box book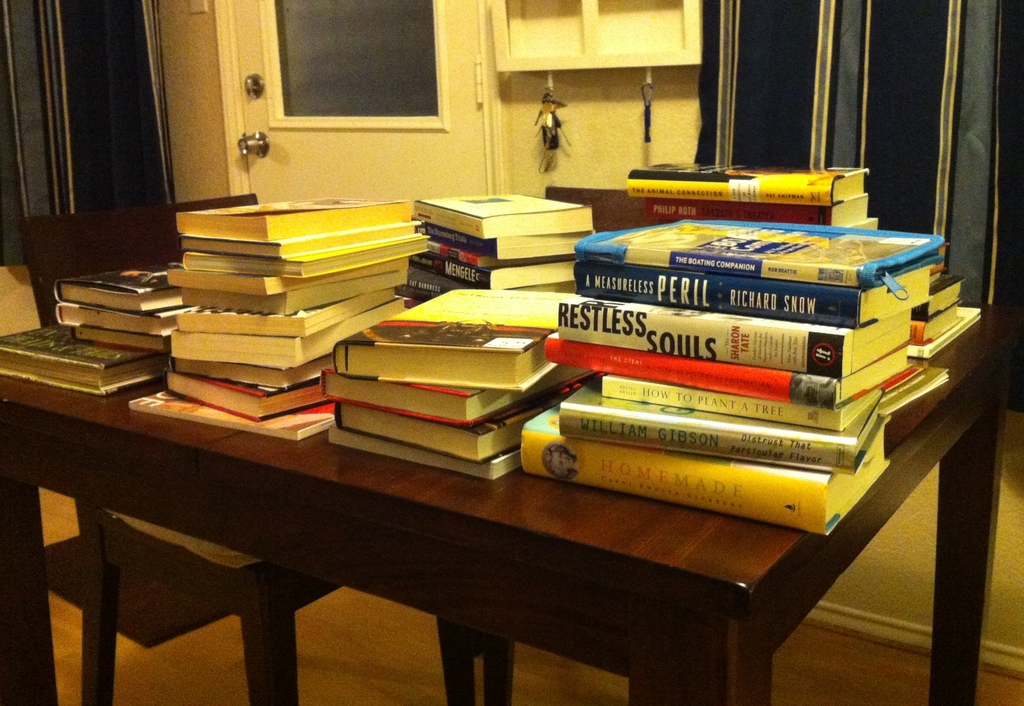
locate(516, 395, 892, 536)
